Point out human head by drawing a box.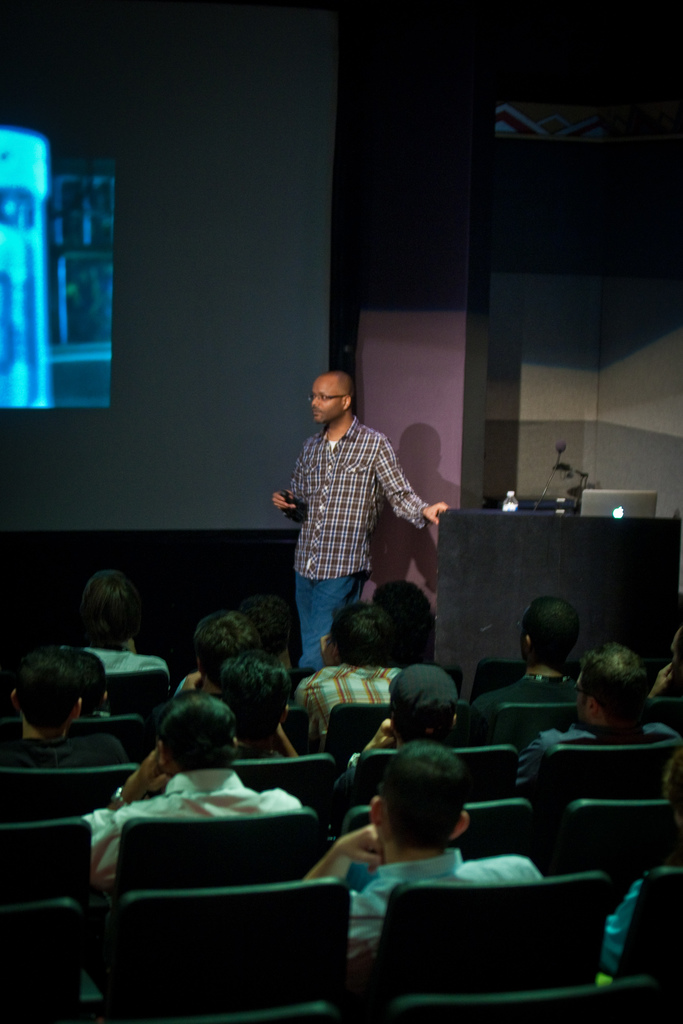
386,662,463,737.
